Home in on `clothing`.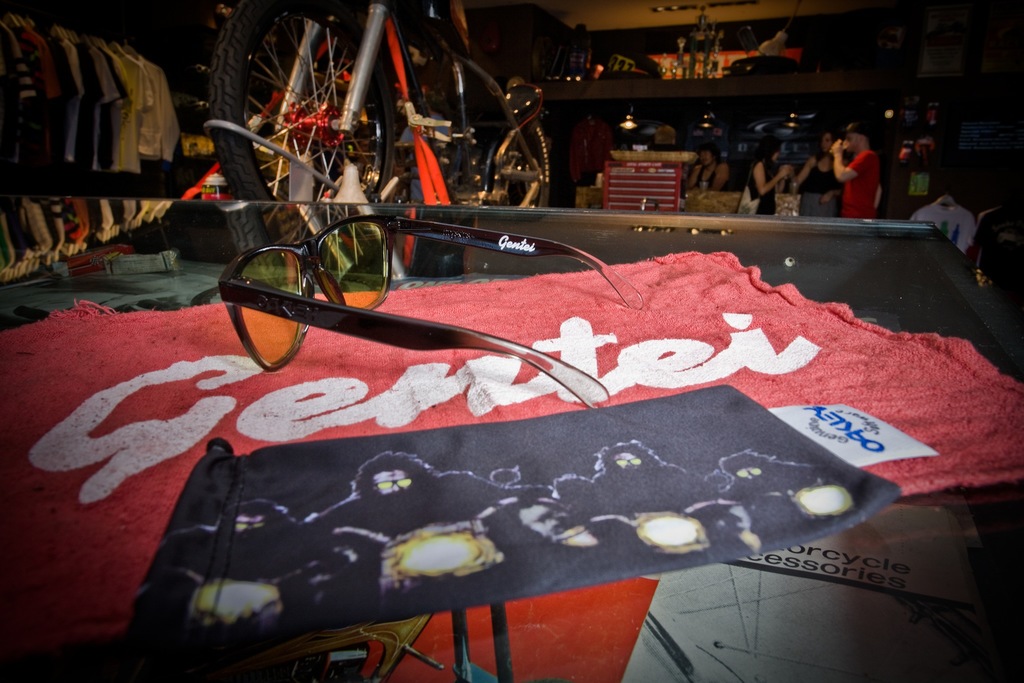
Homed in at region(552, 33, 593, 70).
